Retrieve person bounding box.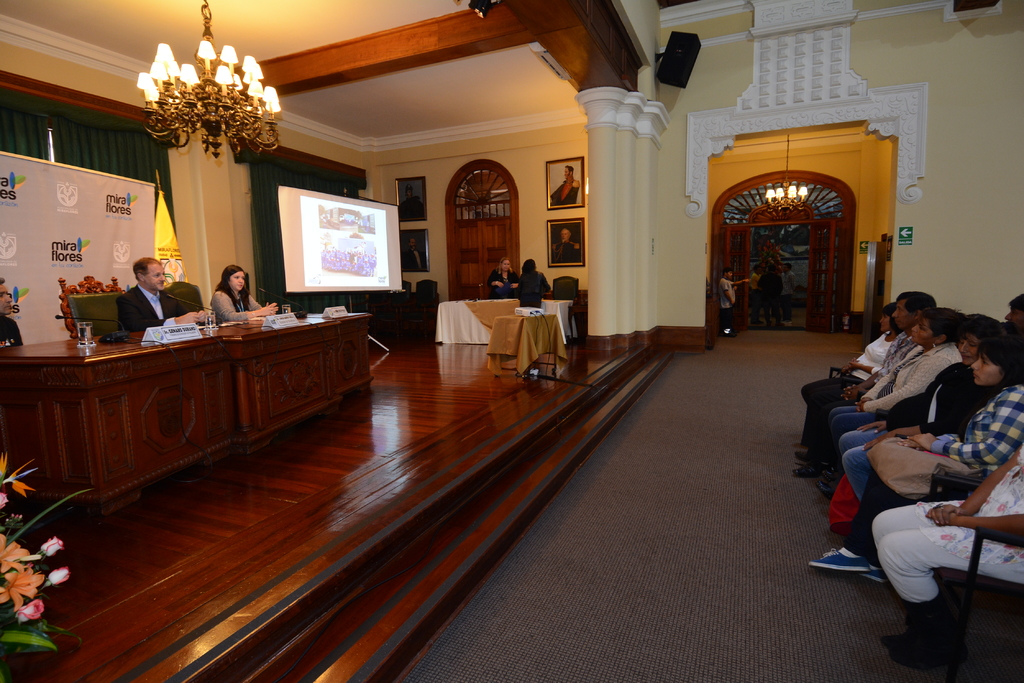
Bounding box: bbox=(212, 263, 278, 323).
